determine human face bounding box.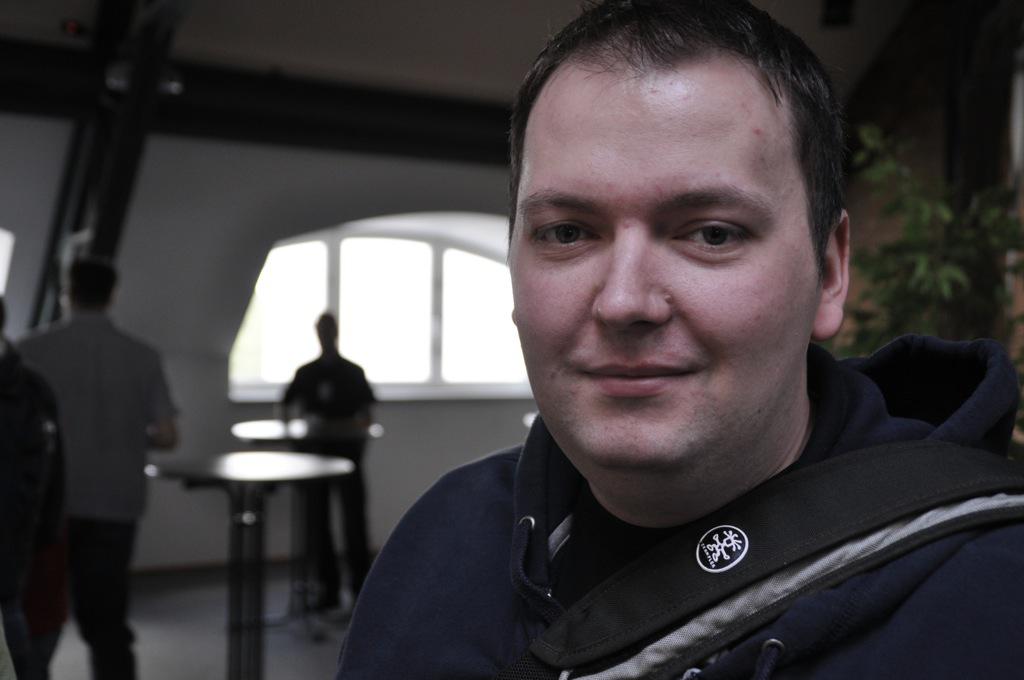
Determined: (508,75,816,468).
